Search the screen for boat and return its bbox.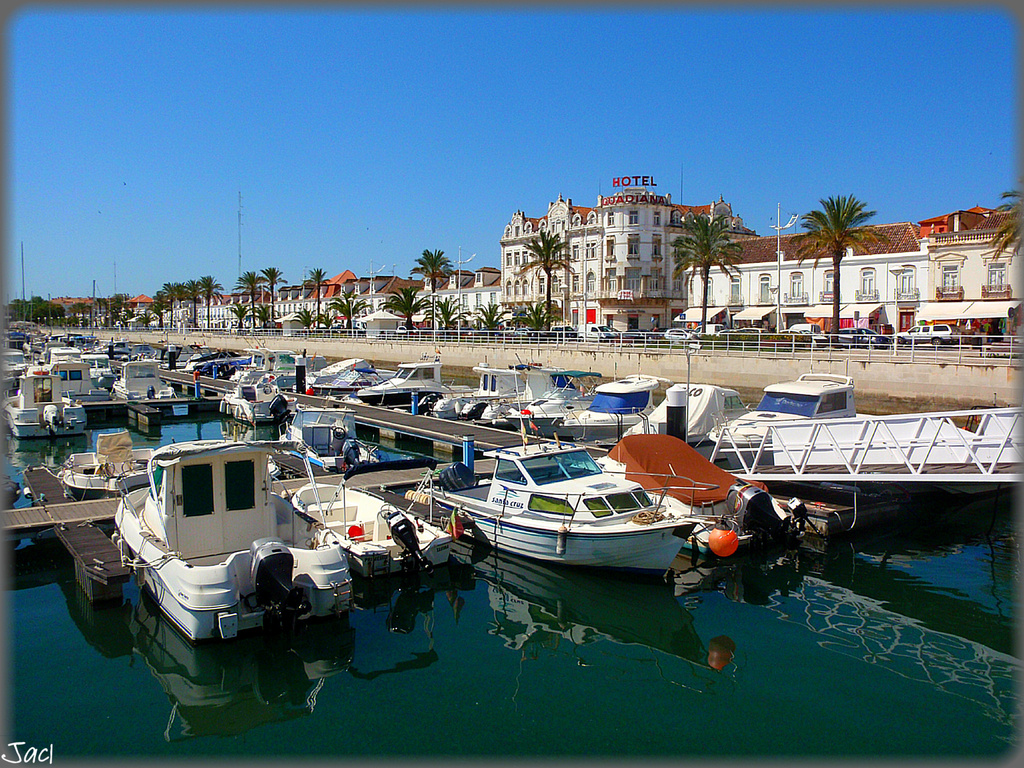
Found: x1=278 y1=349 x2=332 y2=385.
